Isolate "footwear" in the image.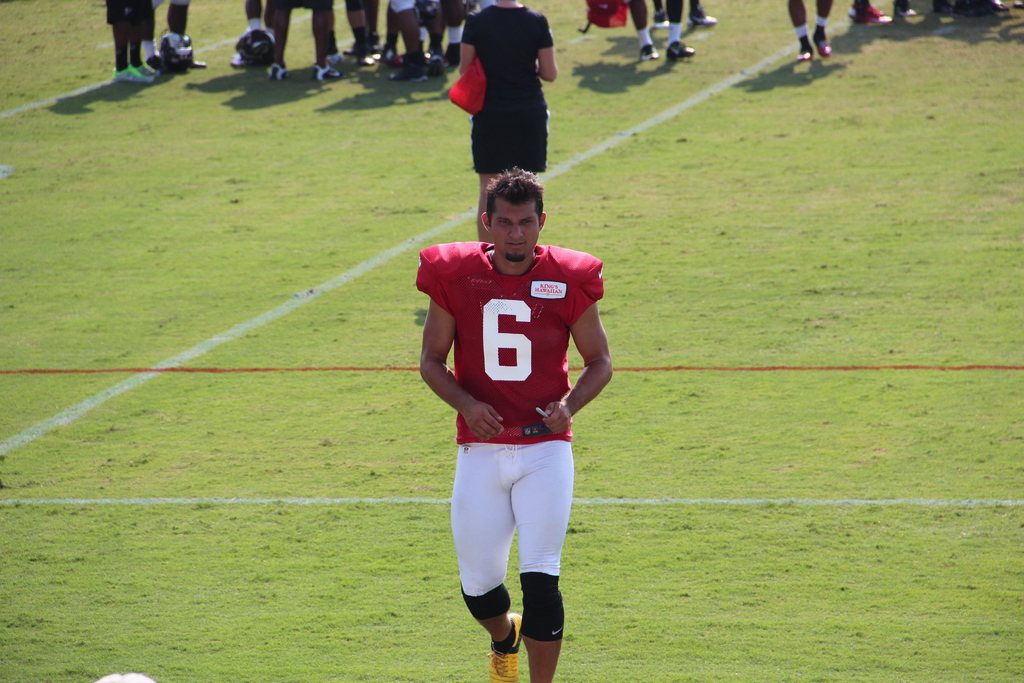
Isolated region: left=329, top=53, right=358, bottom=64.
